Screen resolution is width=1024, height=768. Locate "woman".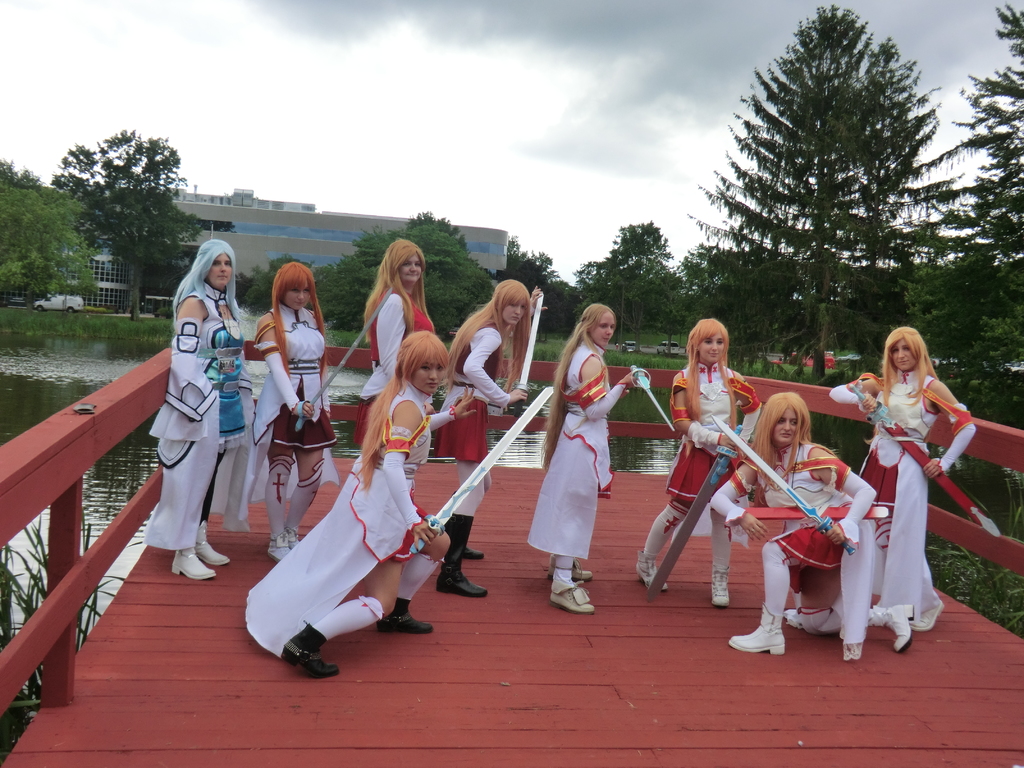
(left=625, top=314, right=757, bottom=601).
